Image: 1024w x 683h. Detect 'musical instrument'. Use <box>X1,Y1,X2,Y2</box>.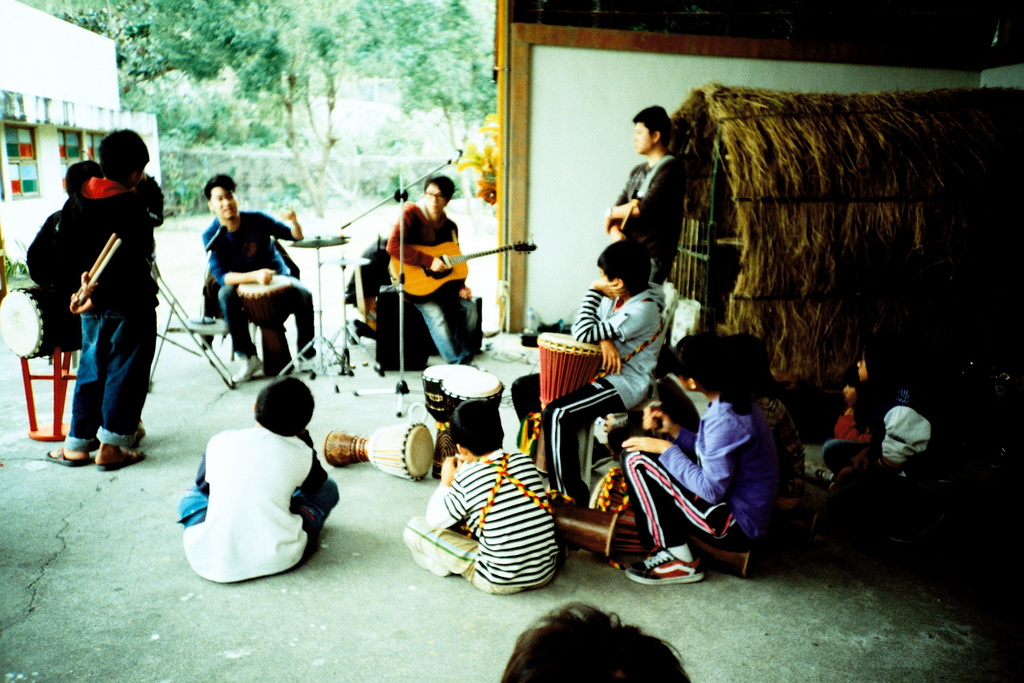
<box>554,504,649,567</box>.
